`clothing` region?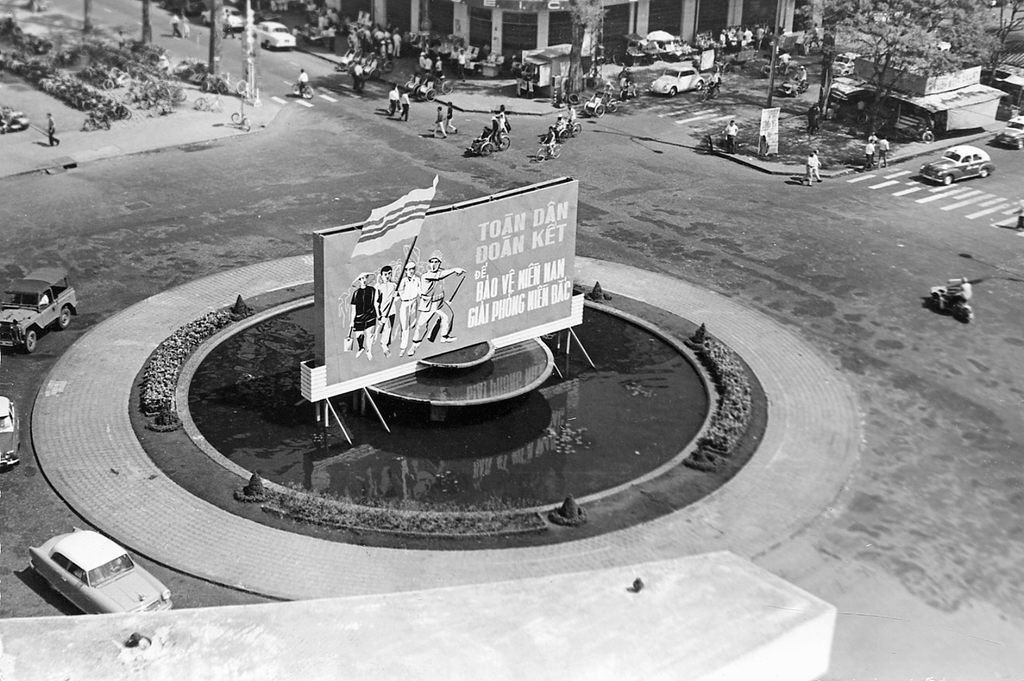
pyautogui.locateOnScreen(862, 141, 875, 166)
